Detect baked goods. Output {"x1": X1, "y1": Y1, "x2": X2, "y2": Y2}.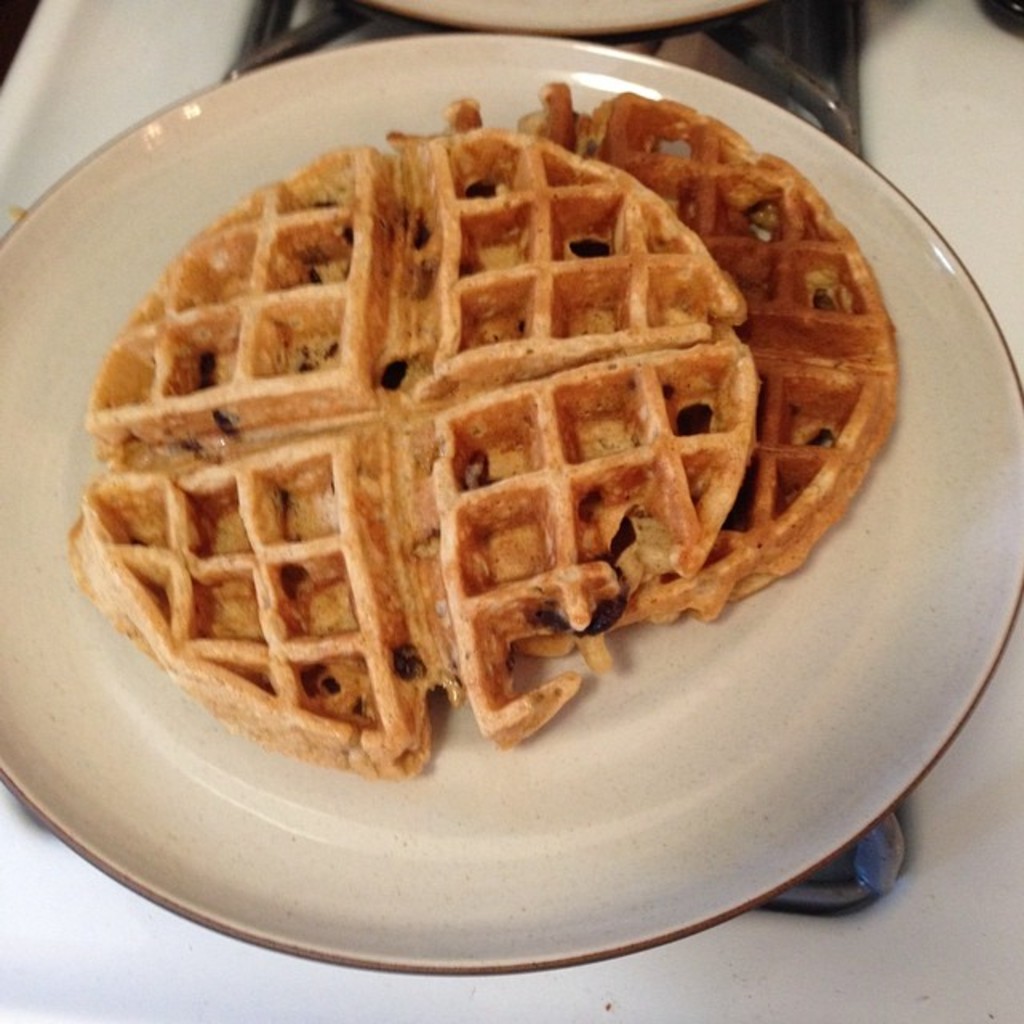
{"x1": 54, "y1": 114, "x2": 779, "y2": 782}.
